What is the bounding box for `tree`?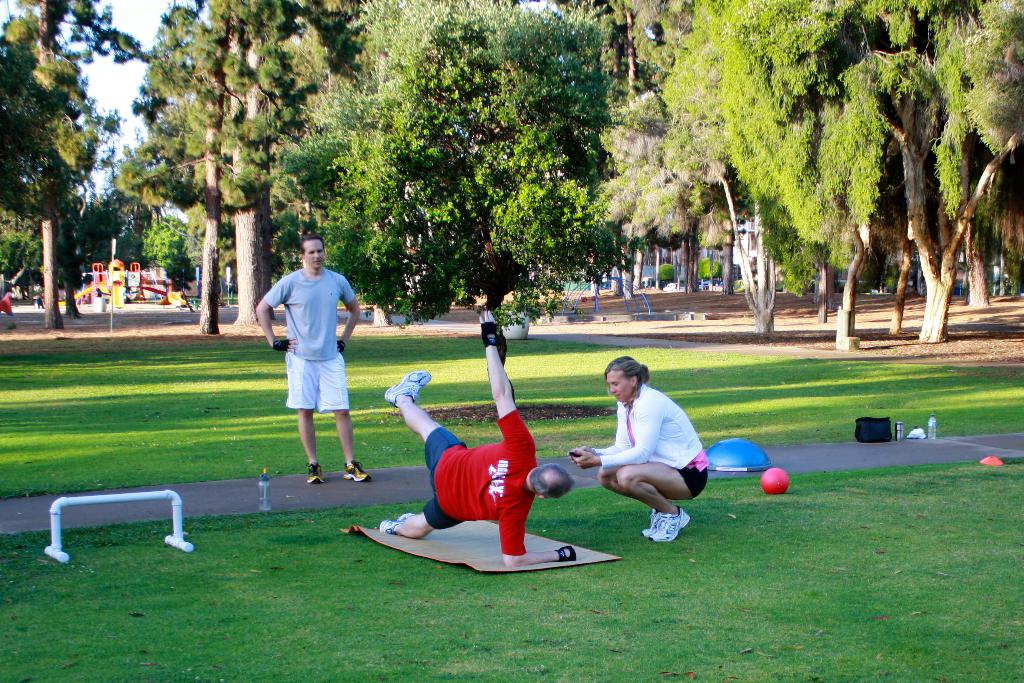
box(130, 0, 248, 329).
